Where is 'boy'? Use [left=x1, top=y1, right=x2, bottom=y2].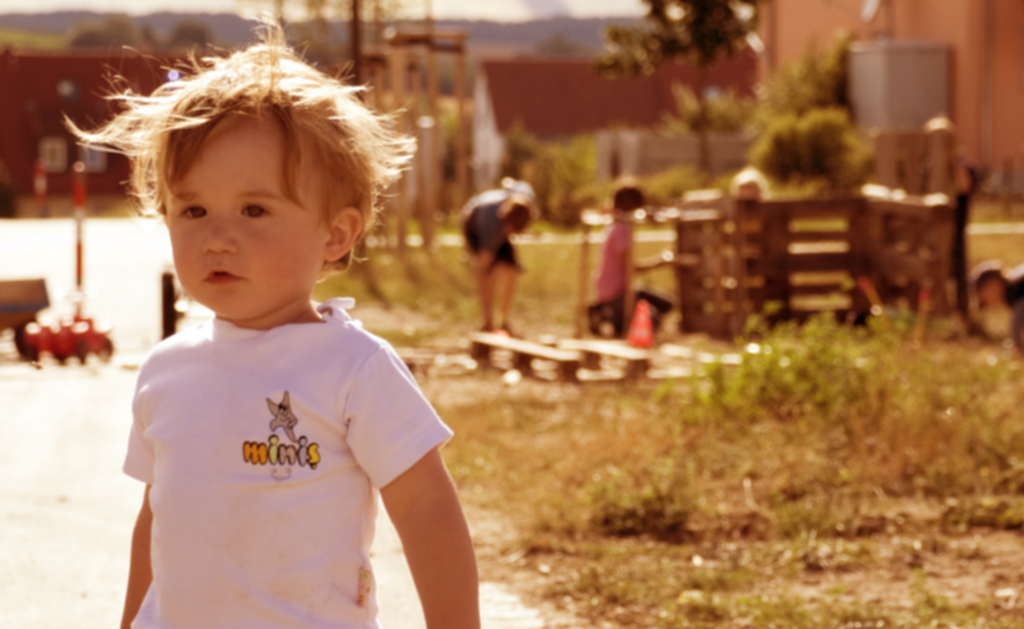
[left=68, top=38, right=473, bottom=582].
